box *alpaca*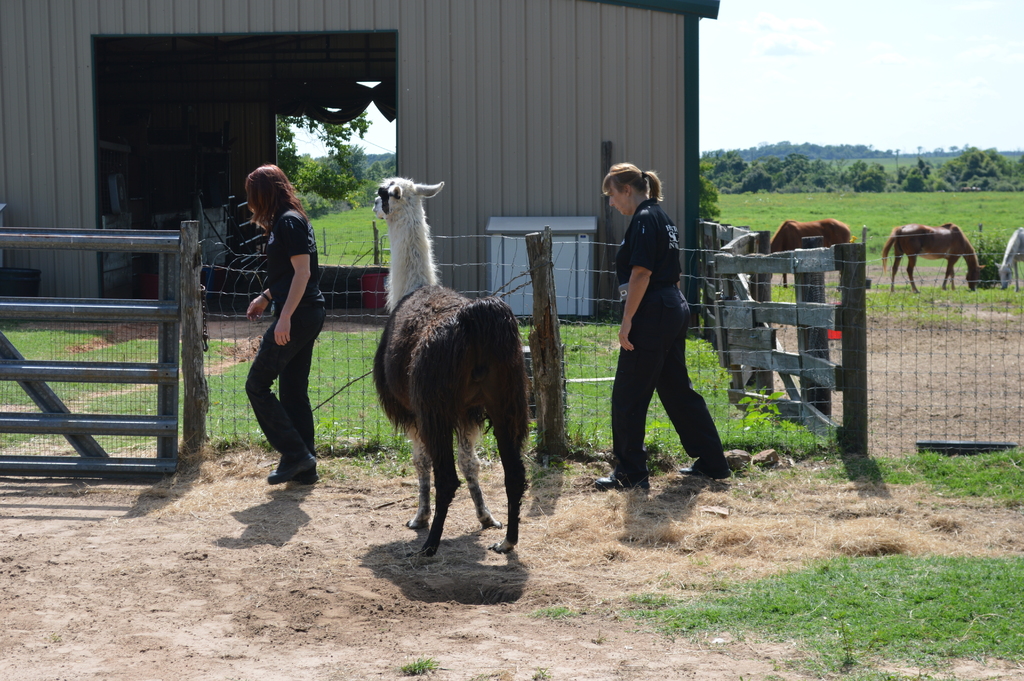
x1=369, y1=174, x2=531, y2=559
